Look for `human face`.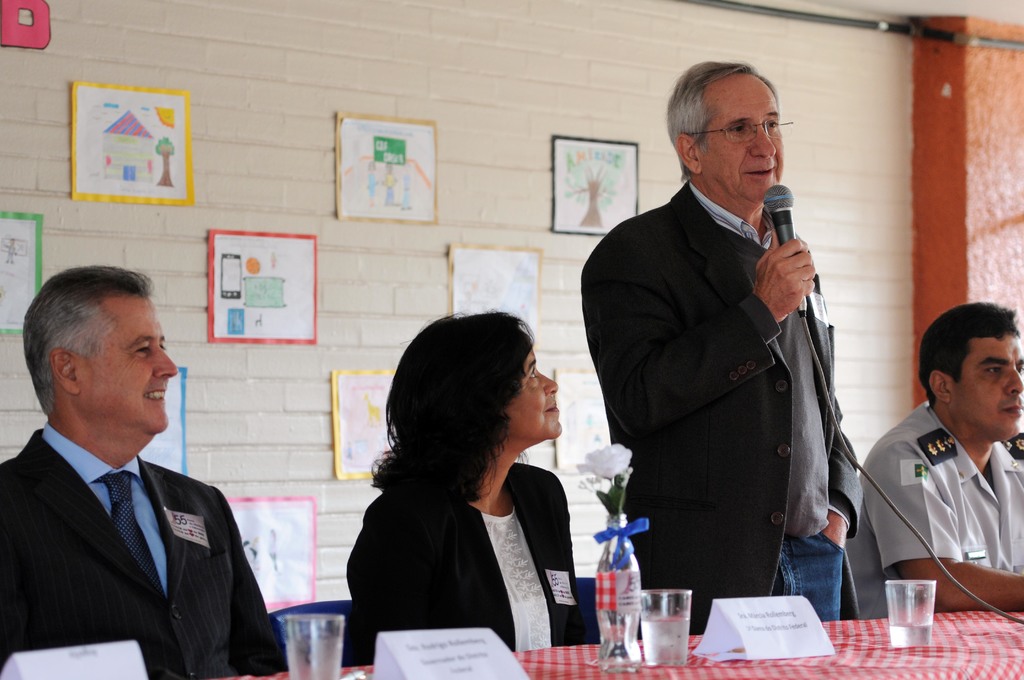
Found: [x1=83, y1=298, x2=180, y2=429].
